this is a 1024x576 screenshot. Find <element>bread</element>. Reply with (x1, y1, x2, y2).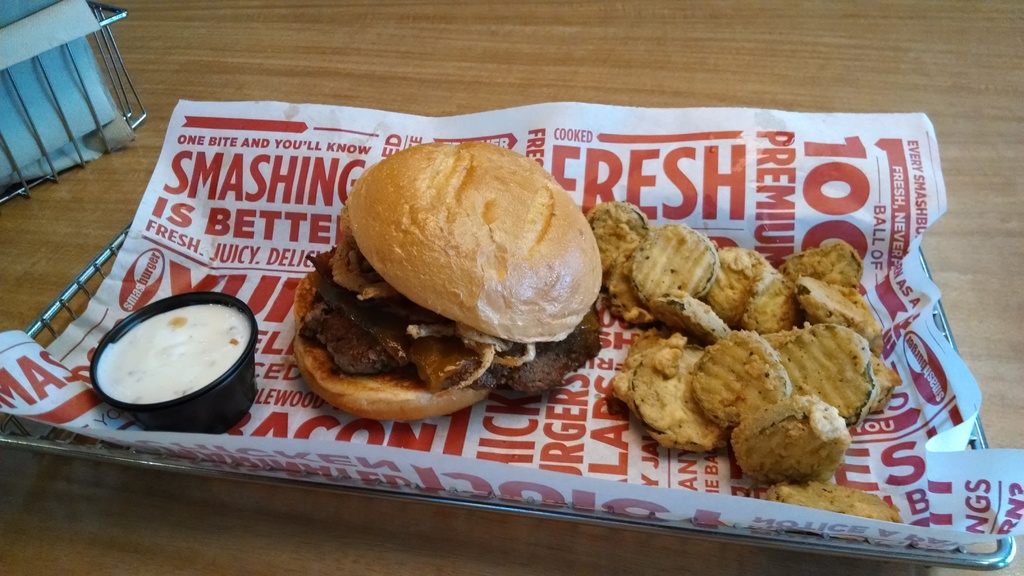
(302, 144, 603, 364).
